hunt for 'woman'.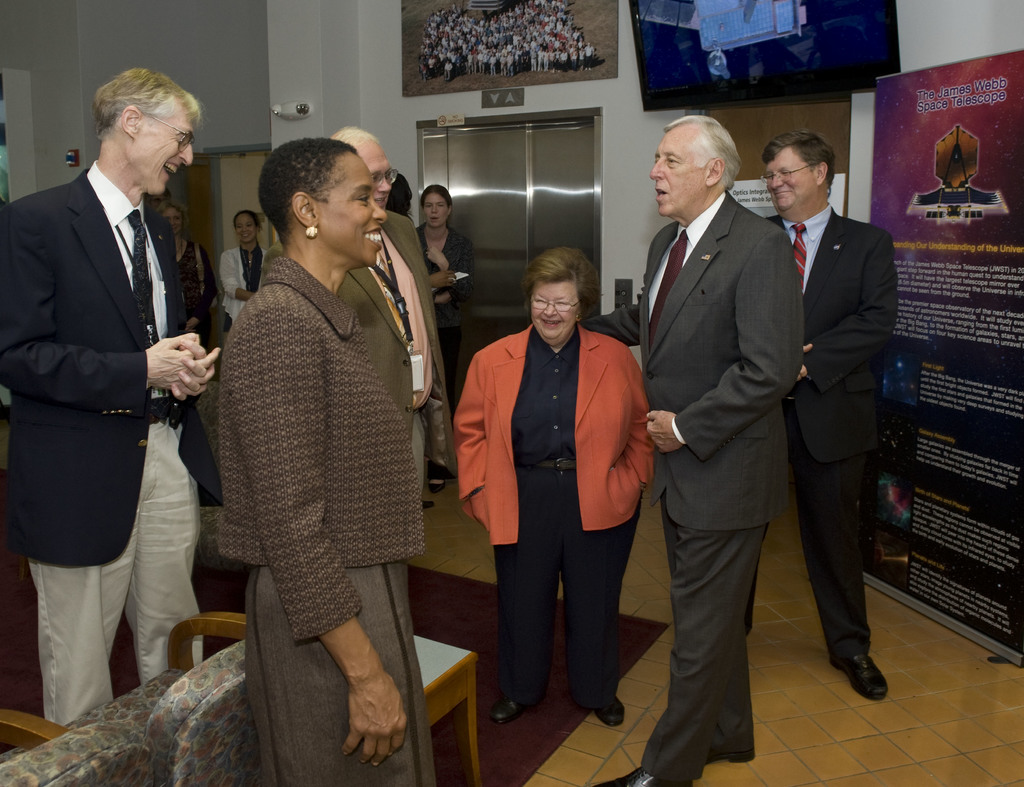
Hunted down at rect(412, 180, 476, 348).
